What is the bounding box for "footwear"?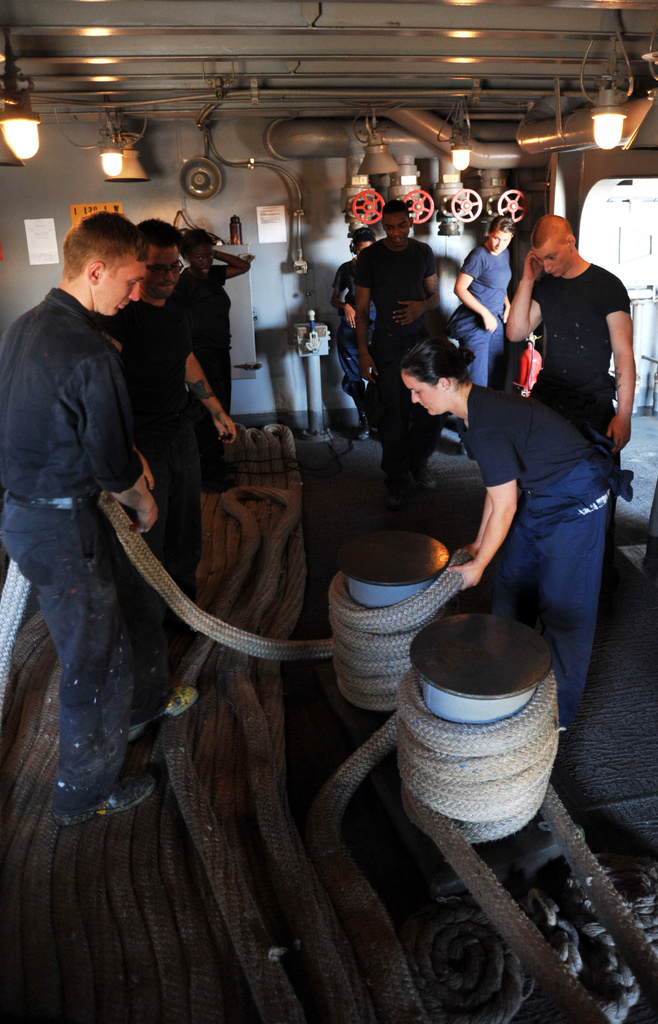
x1=127 y1=683 x2=201 y2=740.
